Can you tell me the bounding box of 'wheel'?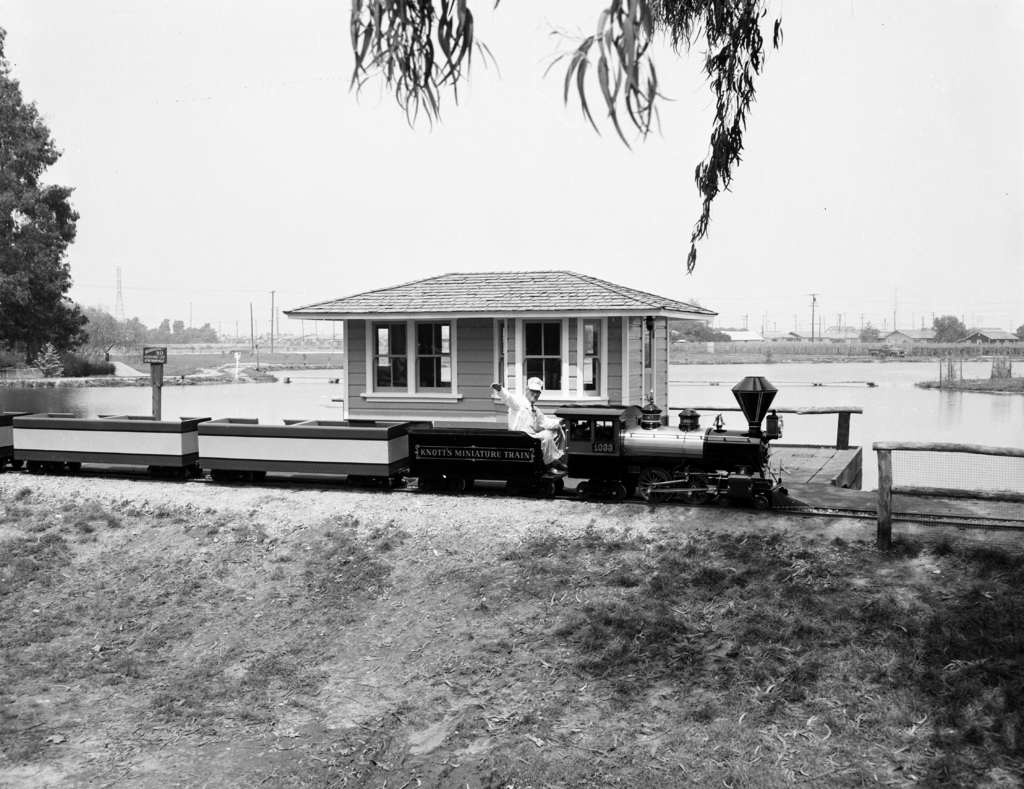
pyautogui.locateOnScreen(541, 475, 555, 498).
